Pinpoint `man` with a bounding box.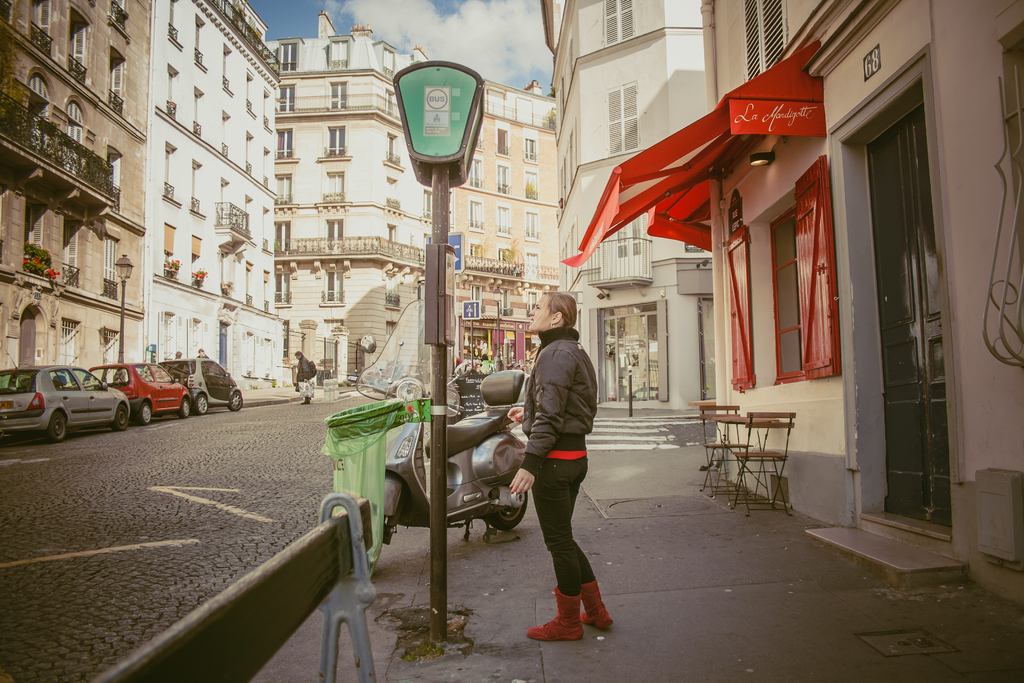
514, 304, 621, 642.
